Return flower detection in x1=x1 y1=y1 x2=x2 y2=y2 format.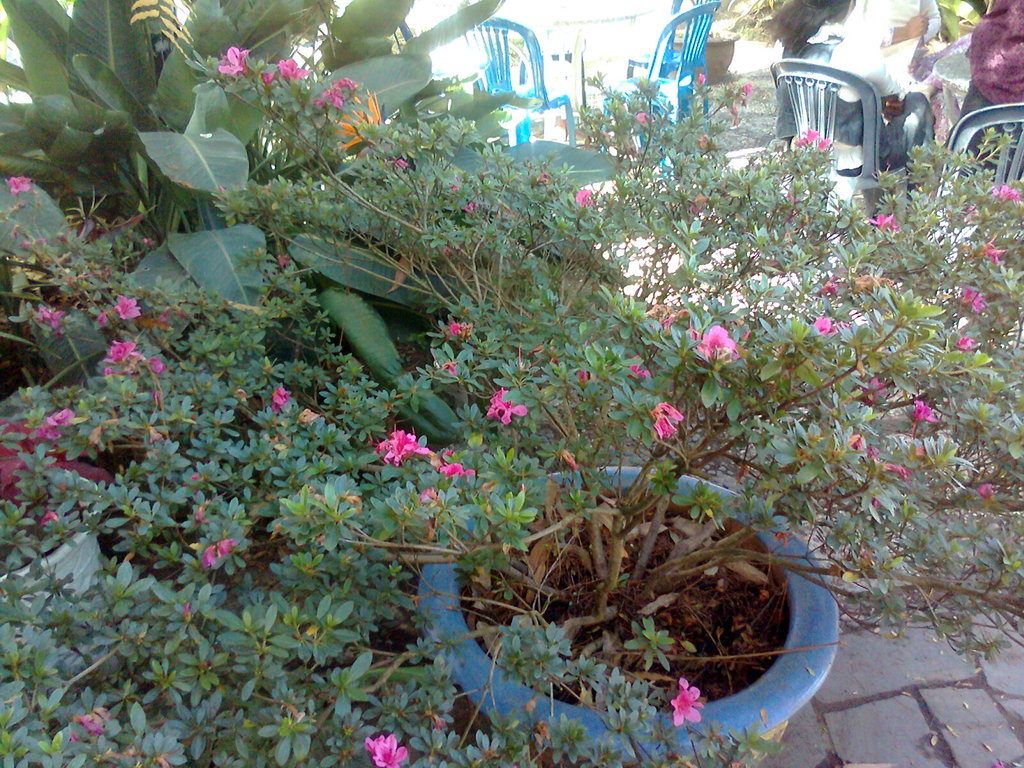
x1=324 y1=88 x2=386 y2=150.
